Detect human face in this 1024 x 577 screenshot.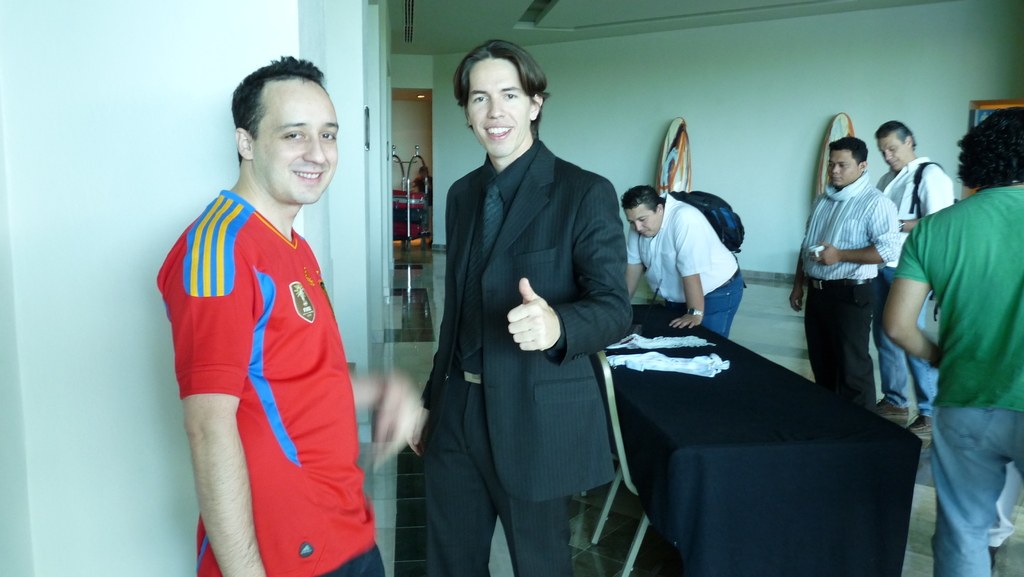
Detection: box(826, 152, 858, 188).
